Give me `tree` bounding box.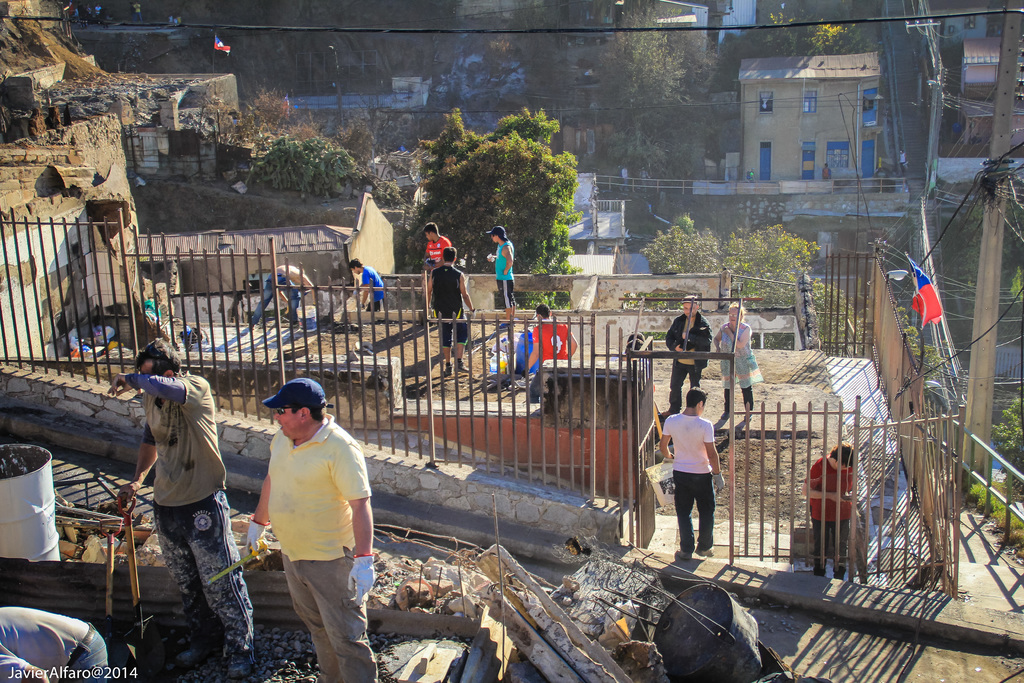
[719, 13, 890, 81].
